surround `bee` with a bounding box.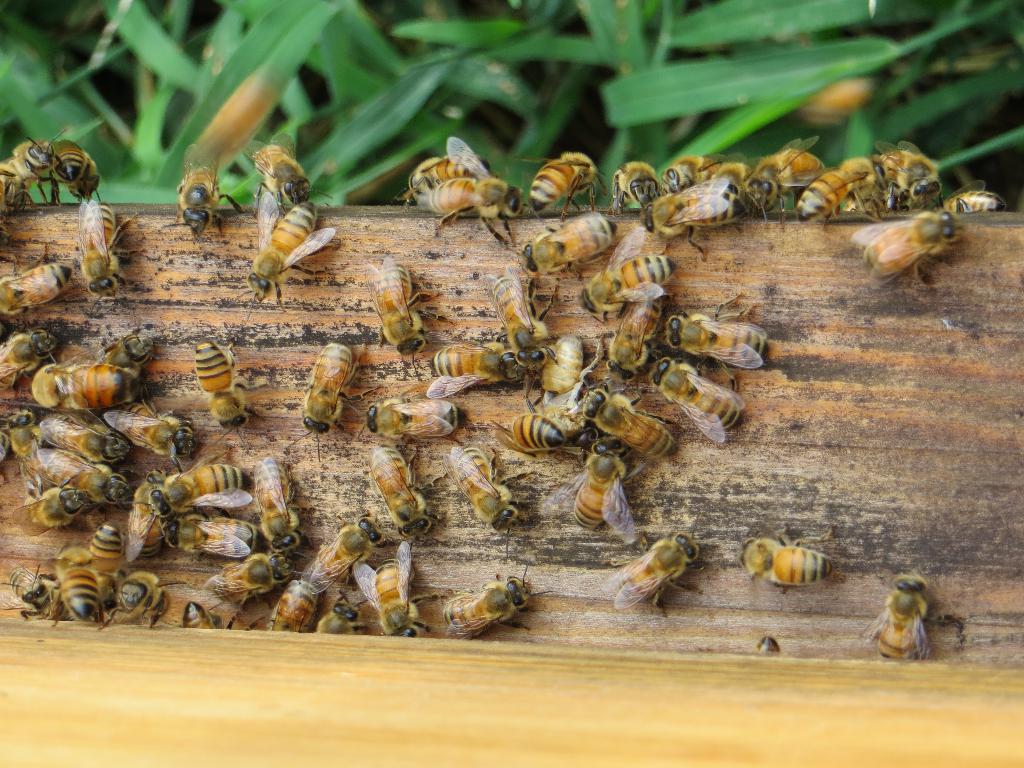
select_region(798, 150, 886, 221).
